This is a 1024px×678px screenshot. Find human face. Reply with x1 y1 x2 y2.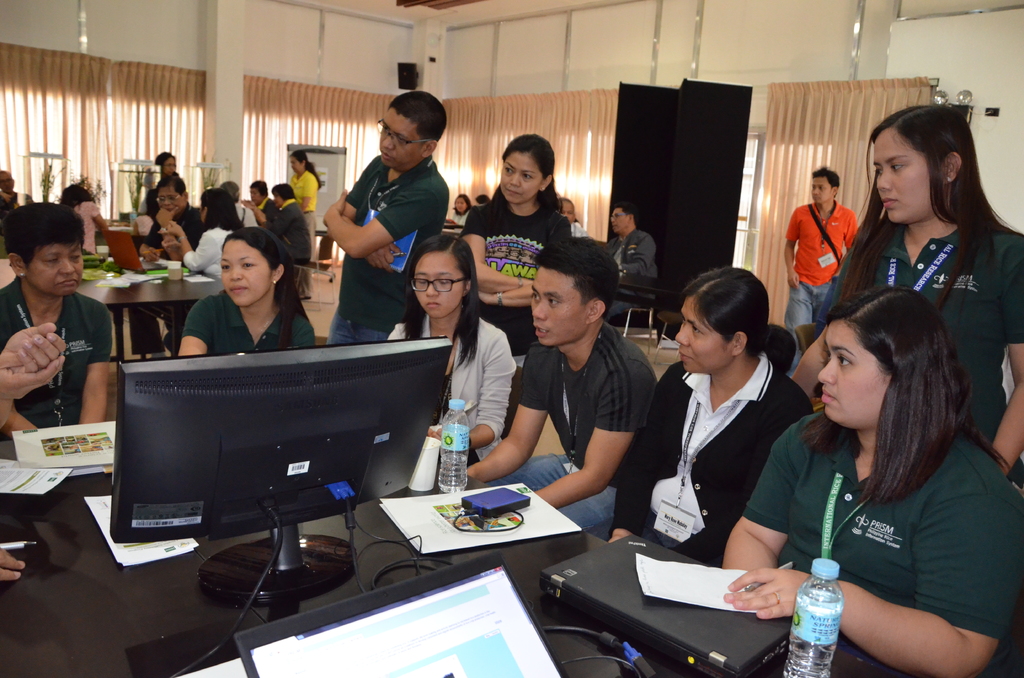
155 156 180 179.
